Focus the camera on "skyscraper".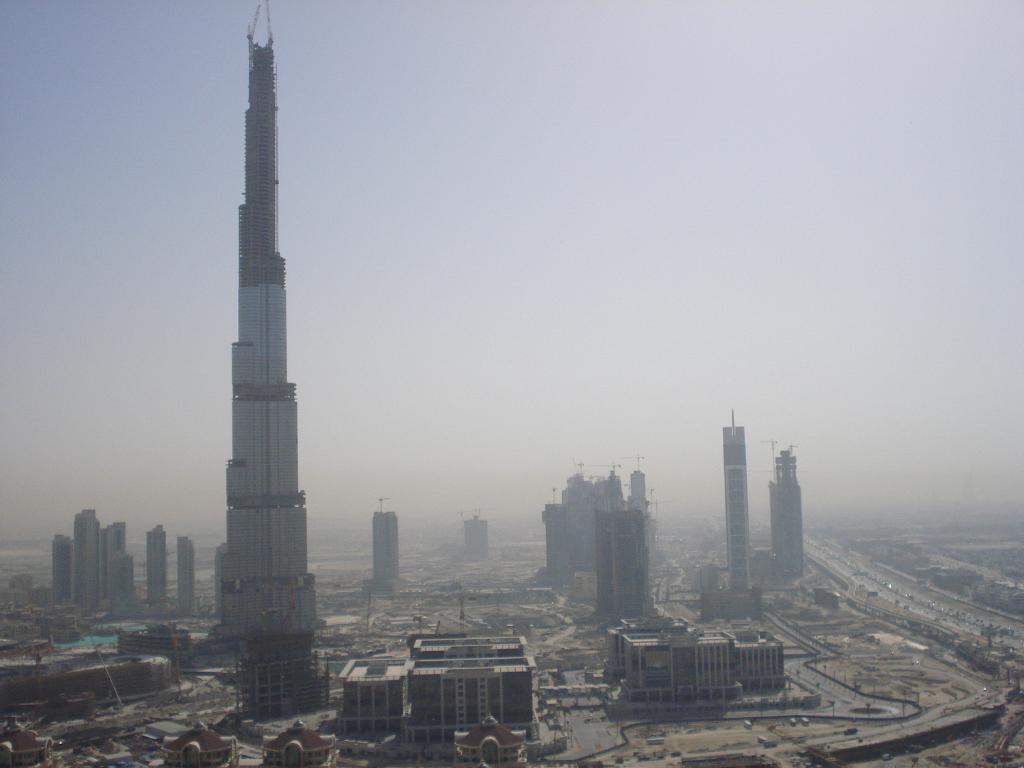
Focus region: {"x1": 369, "y1": 514, "x2": 401, "y2": 590}.
